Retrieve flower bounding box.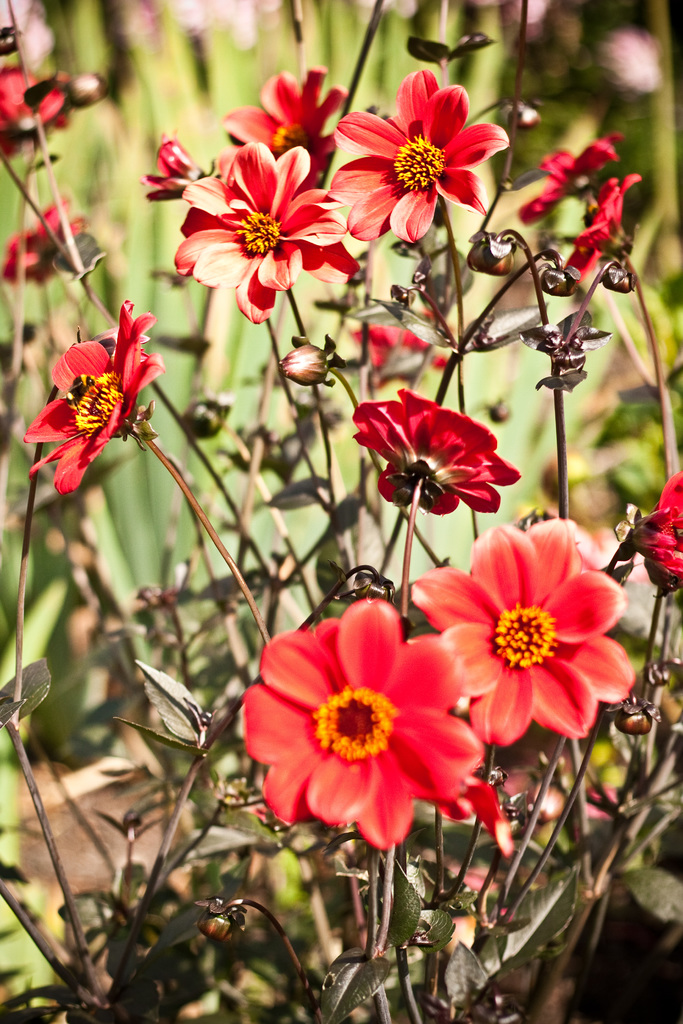
Bounding box: l=514, t=132, r=620, b=224.
